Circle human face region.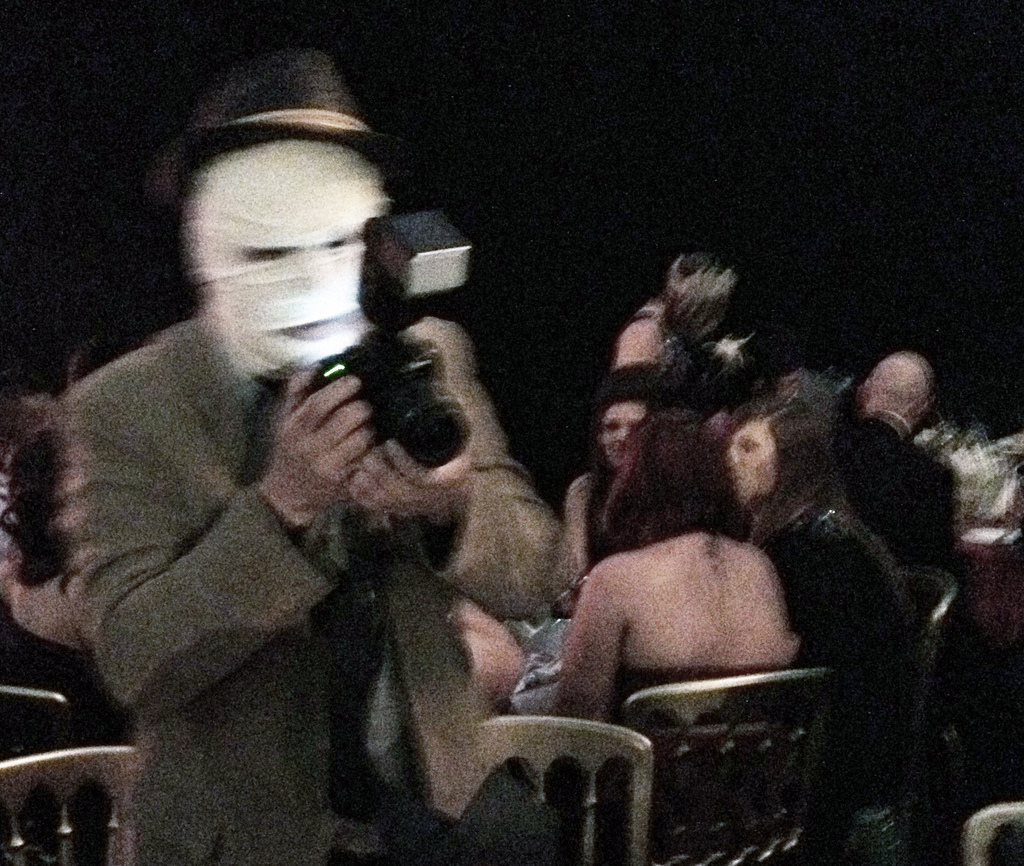
Region: 728,415,785,504.
